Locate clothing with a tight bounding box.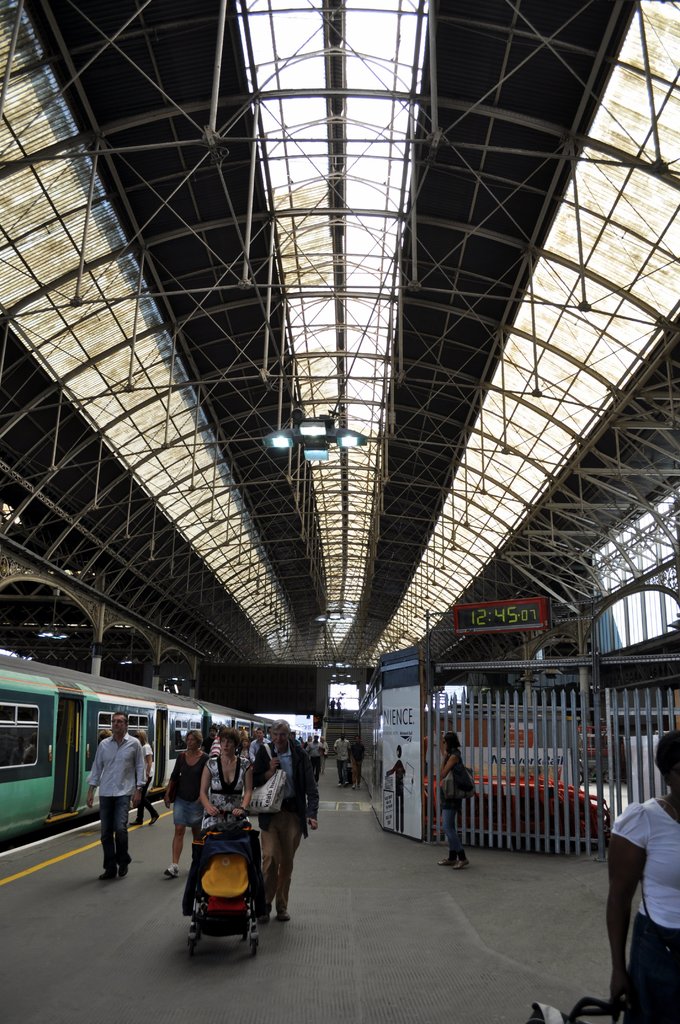
608, 787, 679, 937.
